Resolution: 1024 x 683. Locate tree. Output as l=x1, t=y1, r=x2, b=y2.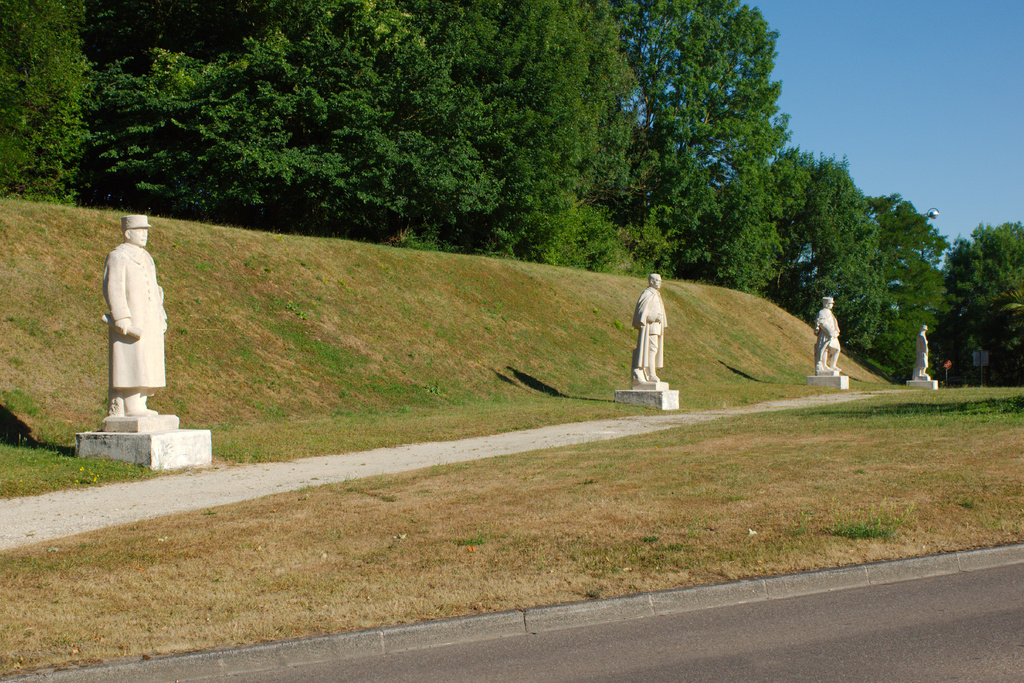
l=778, t=136, r=886, b=362.
